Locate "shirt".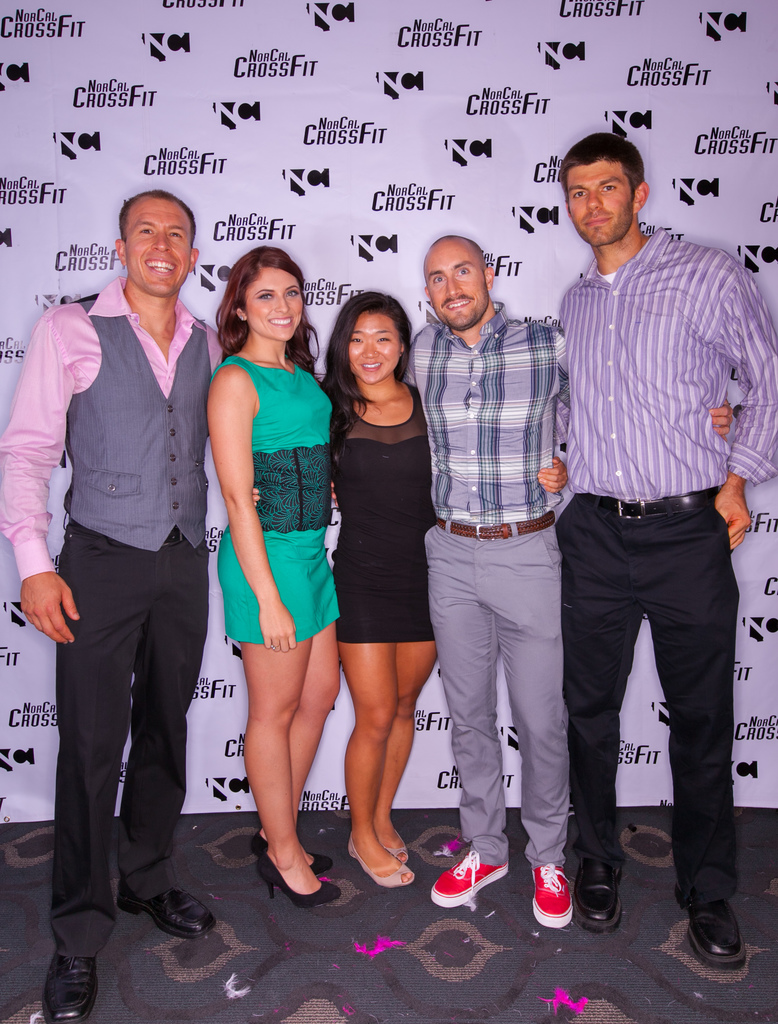
Bounding box: 399, 300, 572, 527.
